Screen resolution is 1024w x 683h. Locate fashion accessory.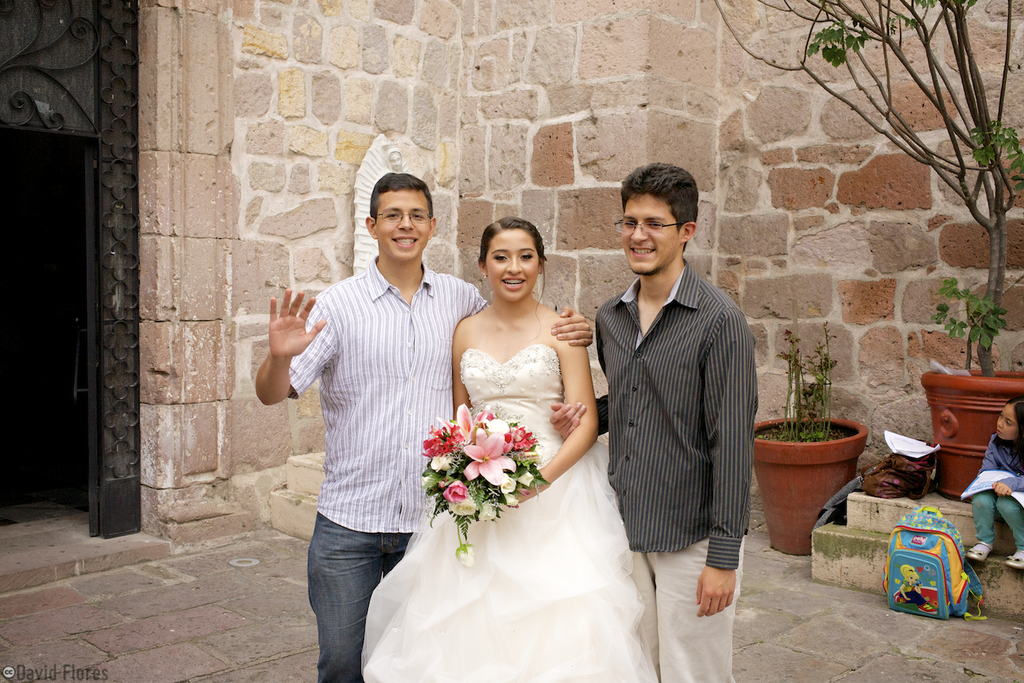
l=480, t=269, r=489, b=280.
